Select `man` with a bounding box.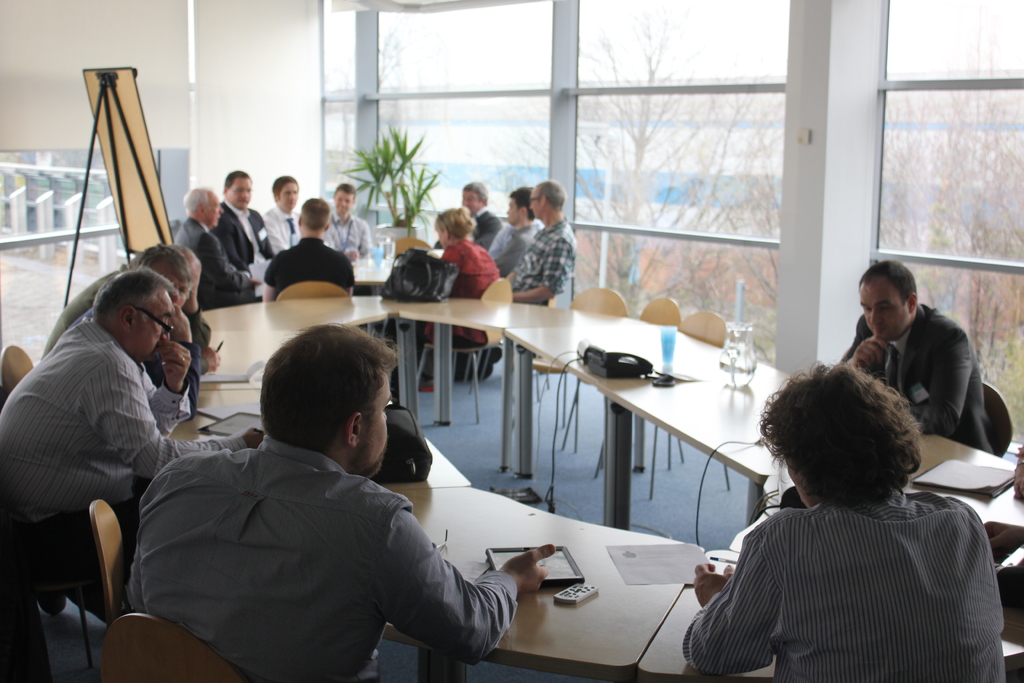
detection(42, 238, 221, 404).
